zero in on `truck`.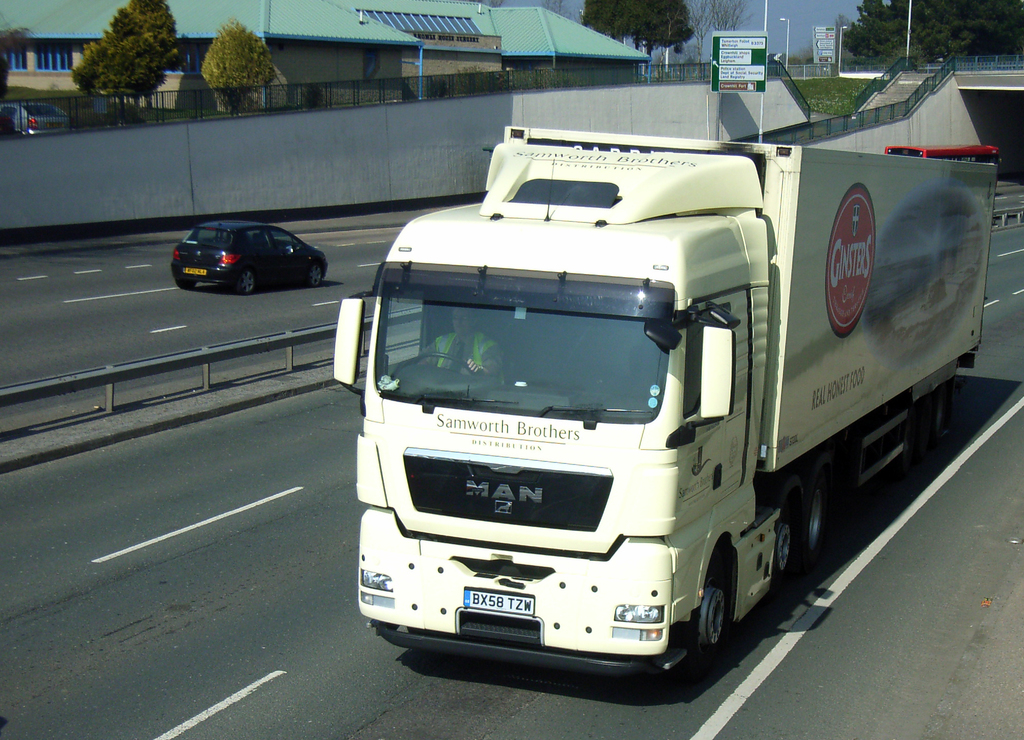
Zeroed in: 339:101:975:683.
